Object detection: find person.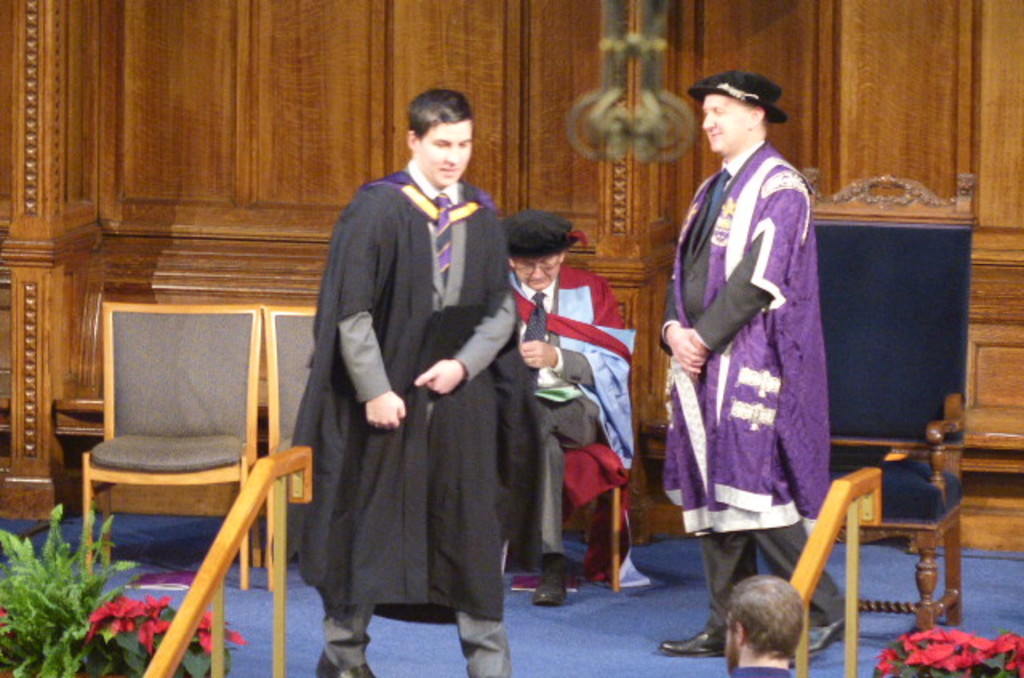
659, 70, 850, 657.
